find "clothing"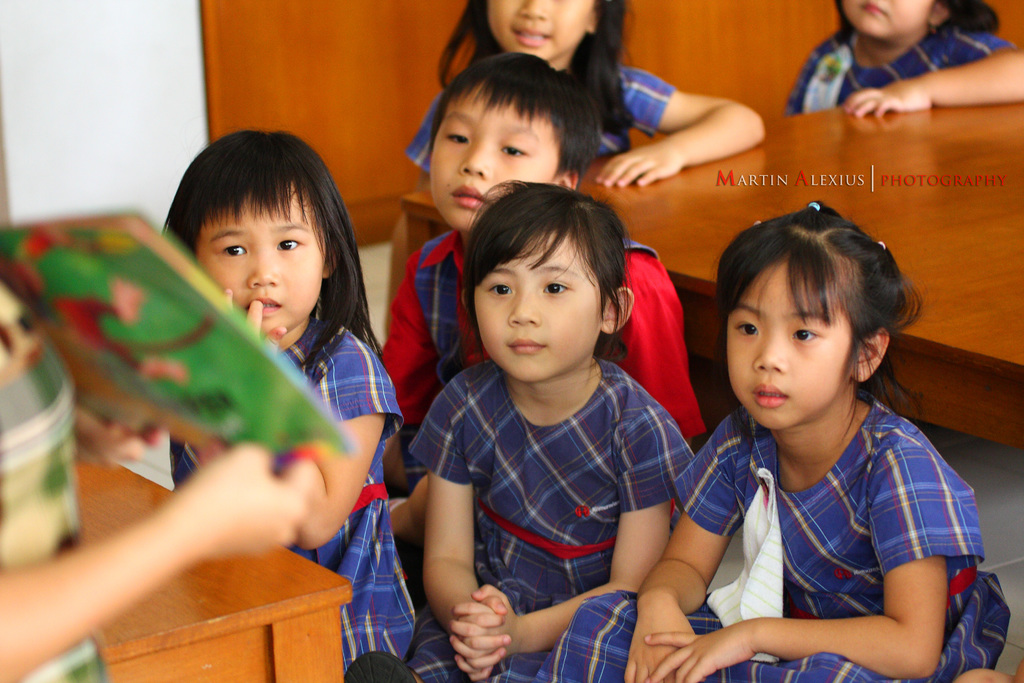
[0,274,108,682]
